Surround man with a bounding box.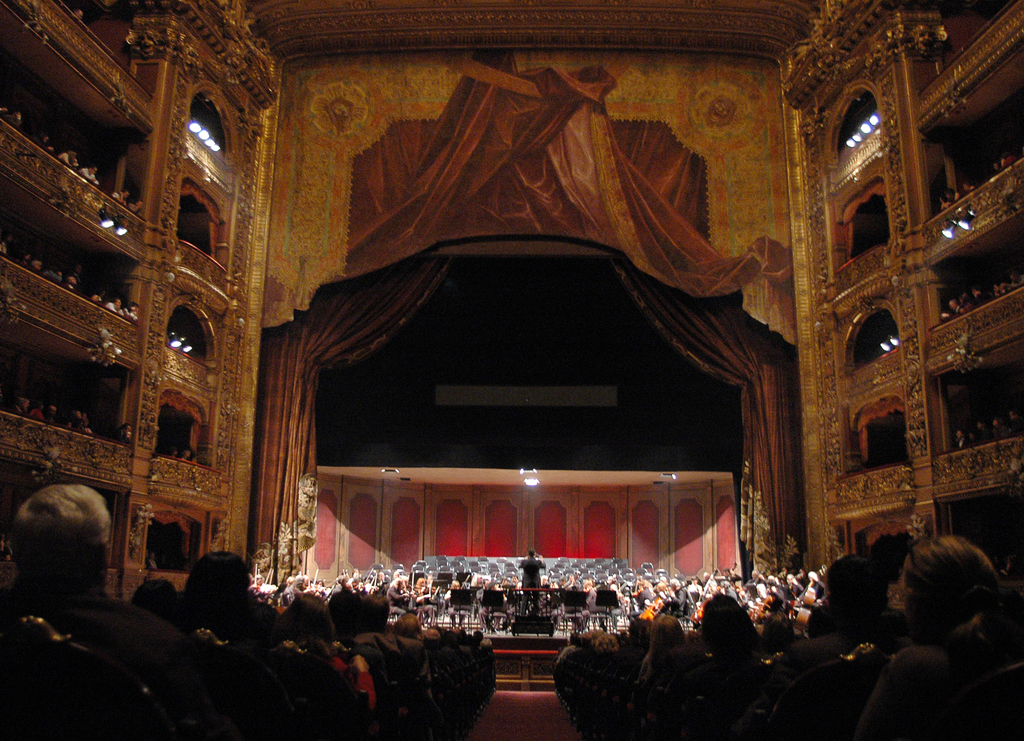
64:274:80:291.
